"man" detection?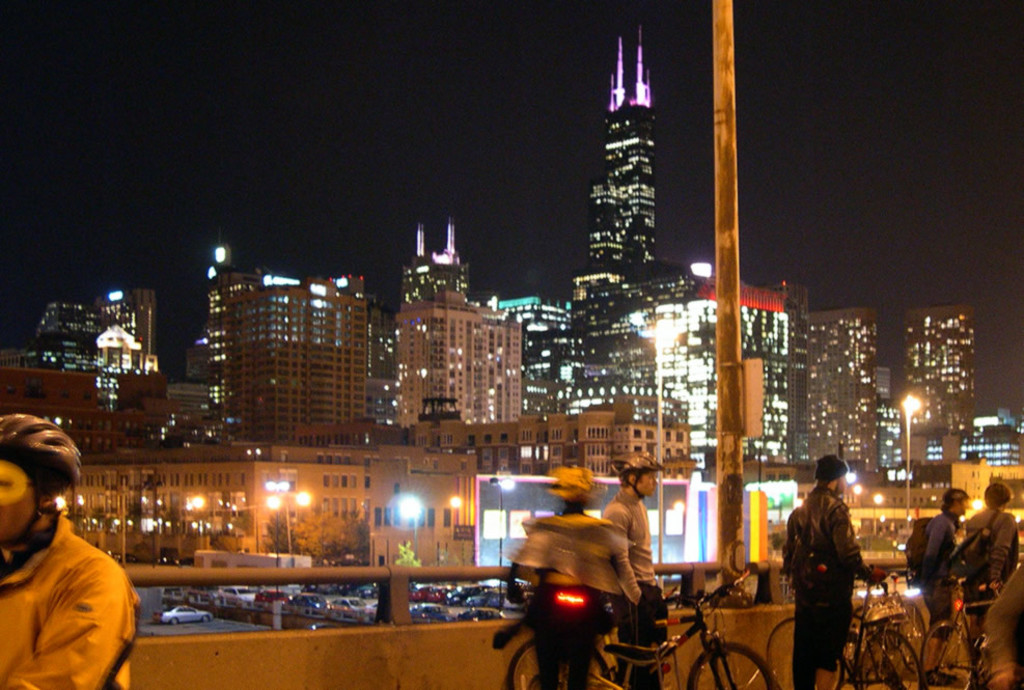
bbox=(2, 443, 143, 689)
